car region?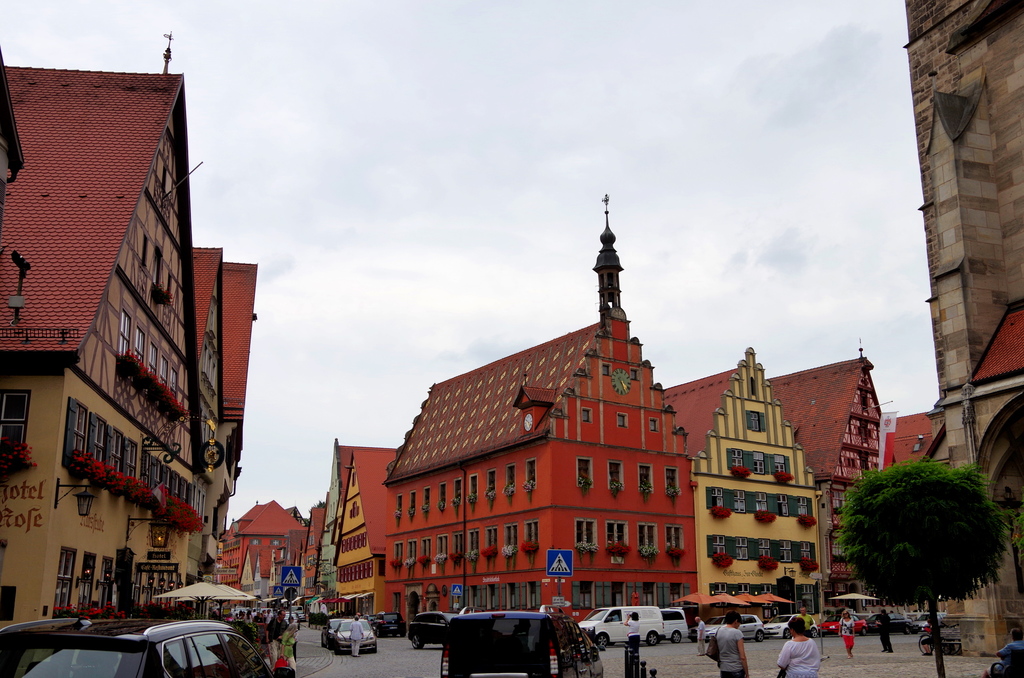
bbox=(829, 613, 862, 635)
